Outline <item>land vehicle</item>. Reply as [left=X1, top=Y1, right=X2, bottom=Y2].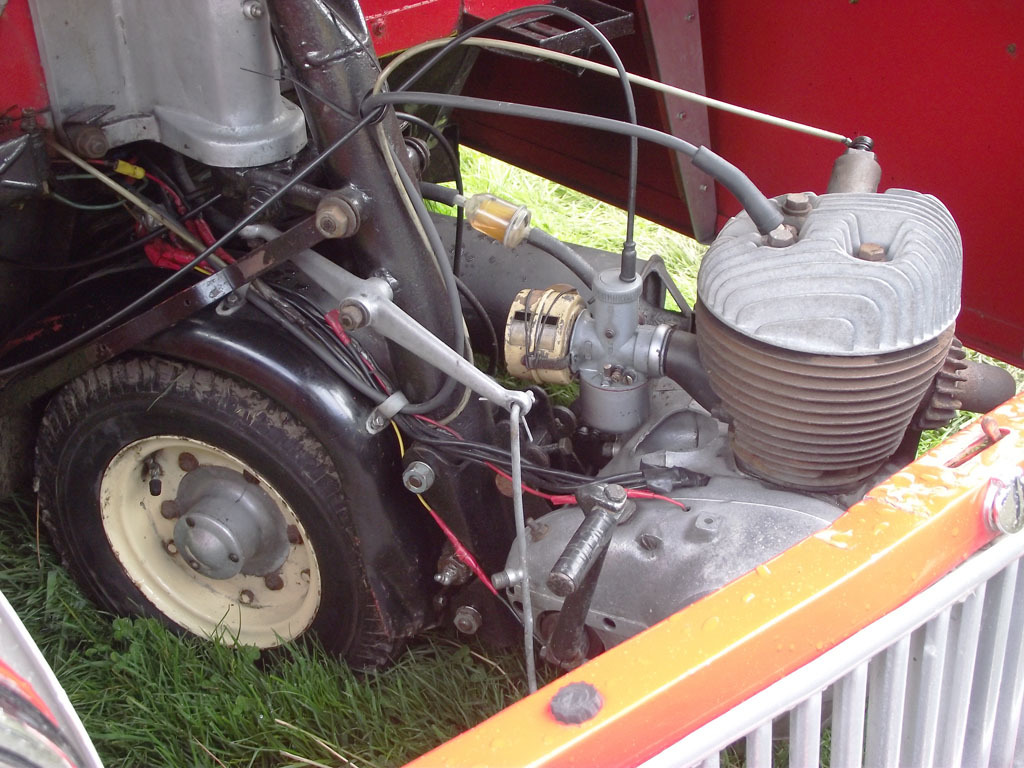
[left=0, top=0, right=1016, bottom=688].
